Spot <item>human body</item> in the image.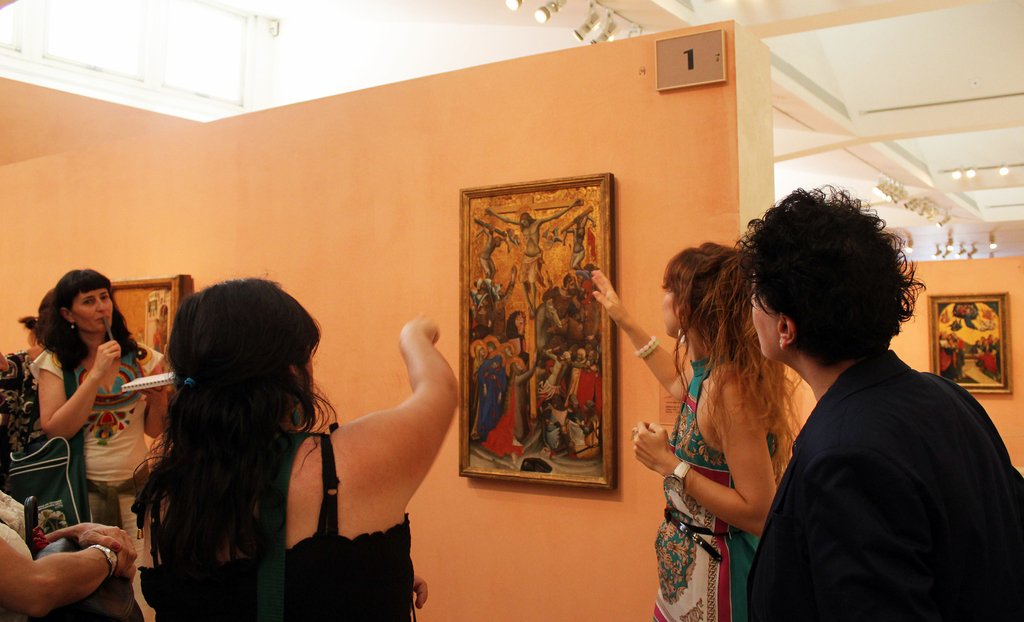
<item>human body</item> found at 157:274:461:621.
